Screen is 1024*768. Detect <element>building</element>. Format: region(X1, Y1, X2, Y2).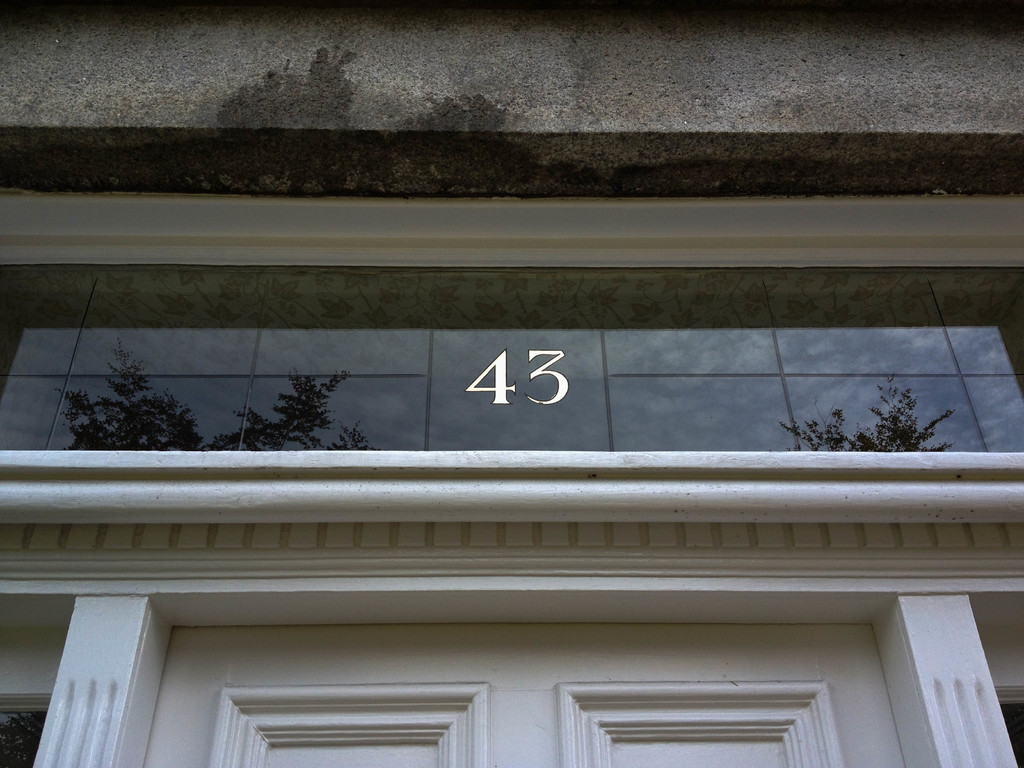
region(0, 0, 1023, 767).
